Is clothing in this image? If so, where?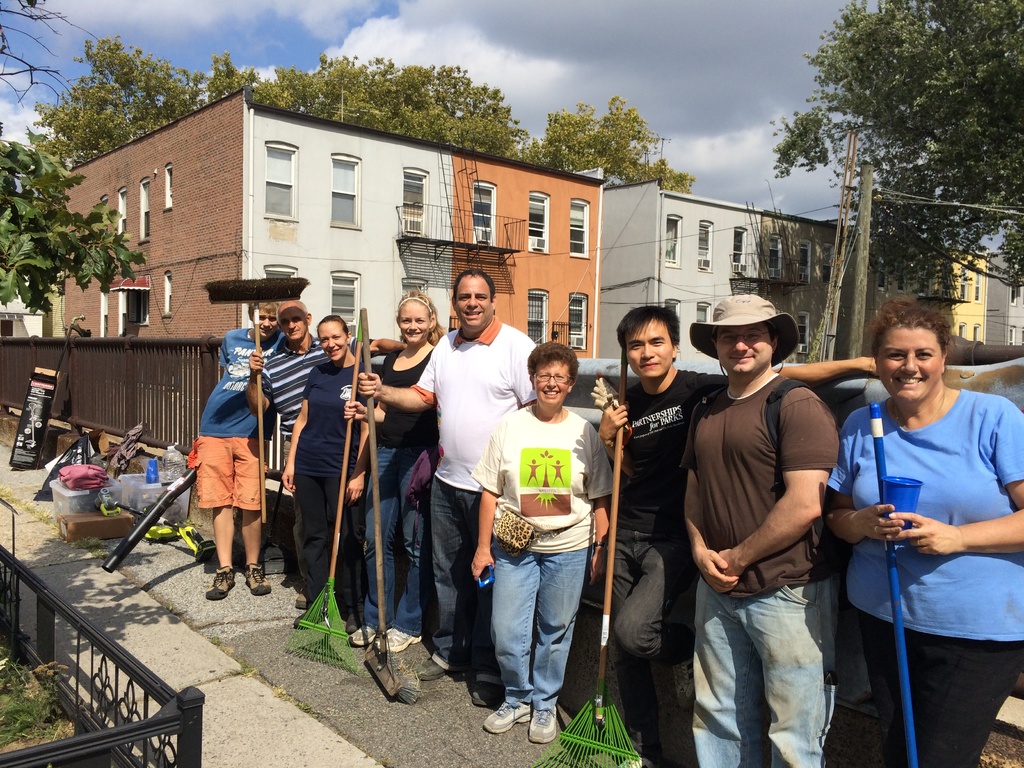
Yes, at bbox=[252, 330, 317, 462].
